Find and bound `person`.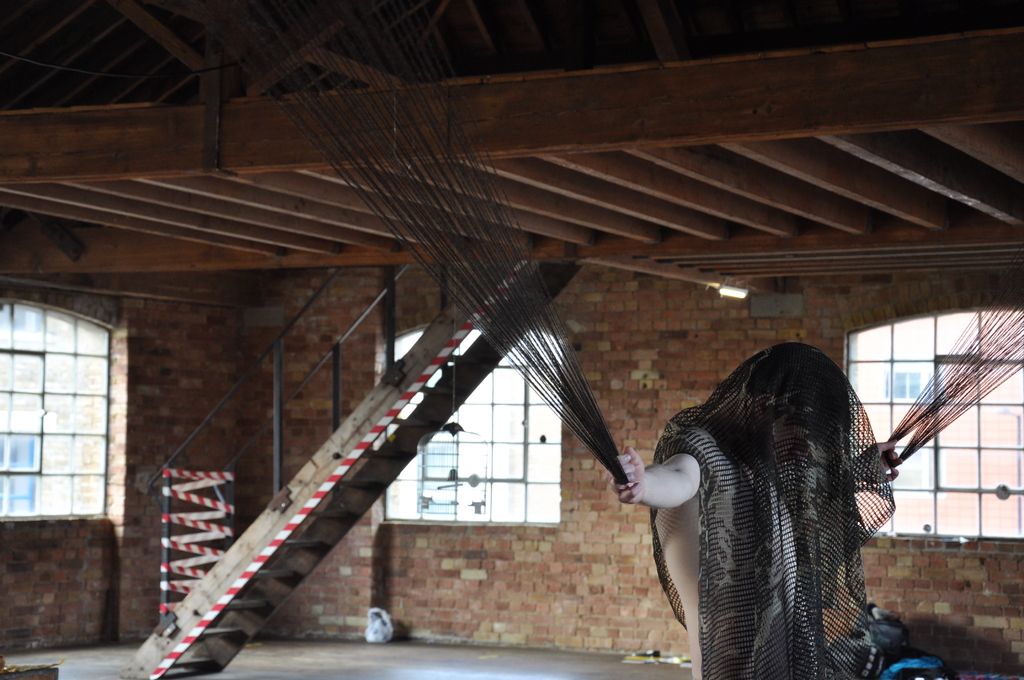
Bound: [608,337,898,679].
